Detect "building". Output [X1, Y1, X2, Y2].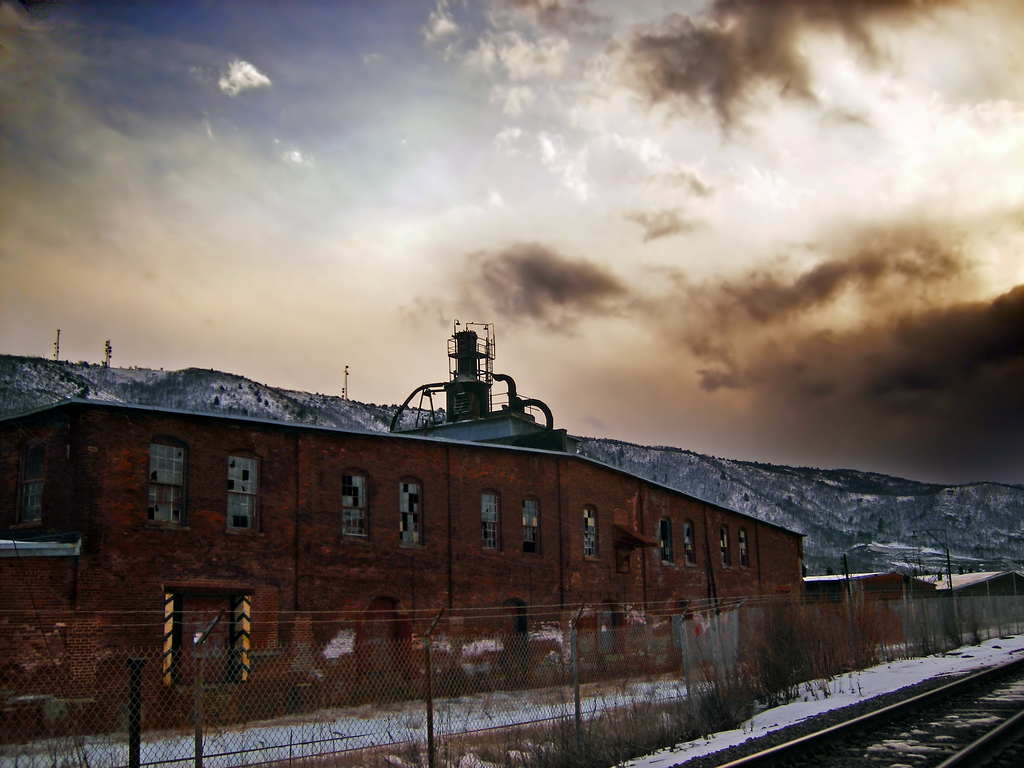
[0, 324, 798, 745].
